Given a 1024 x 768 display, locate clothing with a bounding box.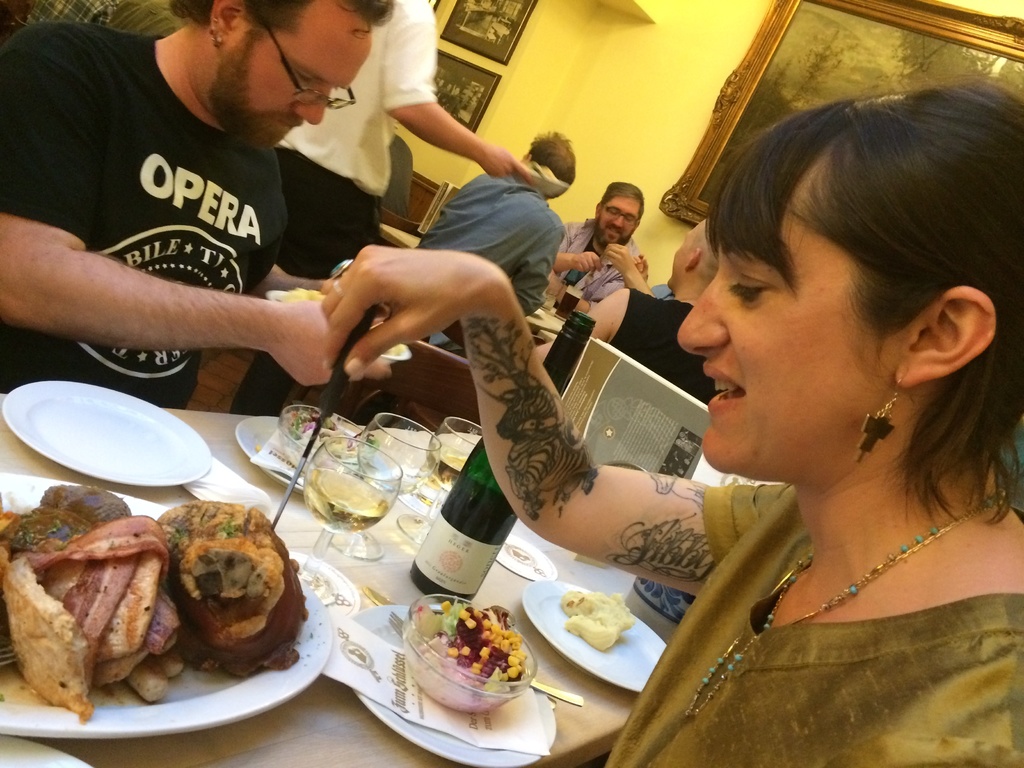
Located: locate(25, 0, 122, 25).
